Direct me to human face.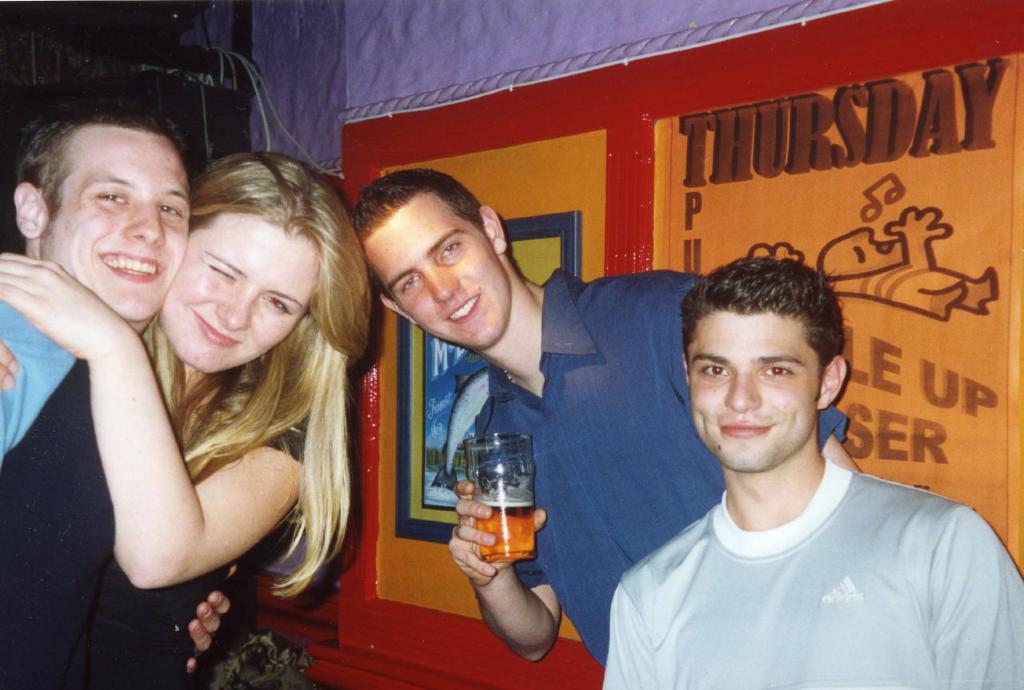
Direction: 43/130/195/317.
